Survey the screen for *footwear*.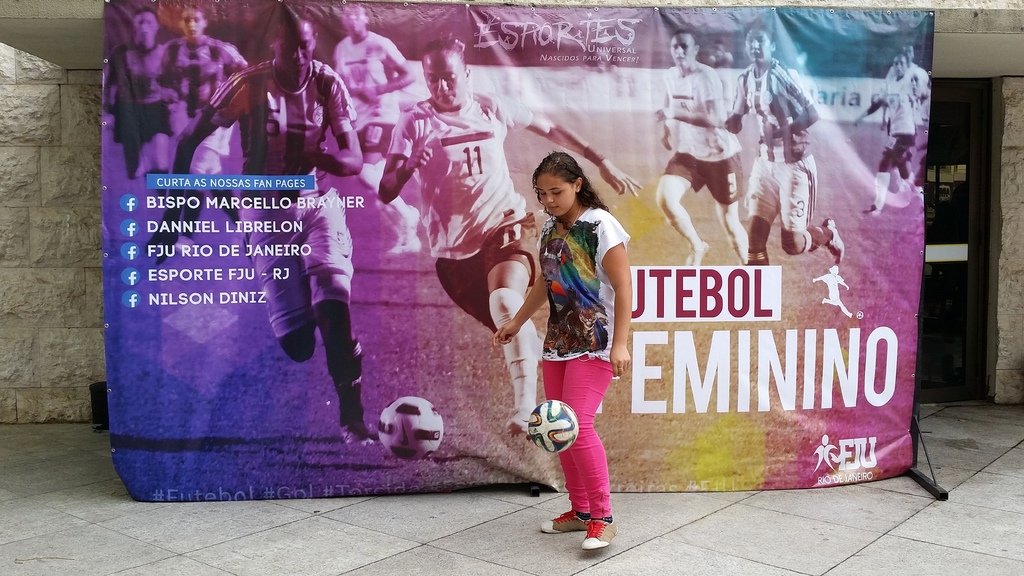
Survey found: <region>683, 239, 712, 267</region>.
